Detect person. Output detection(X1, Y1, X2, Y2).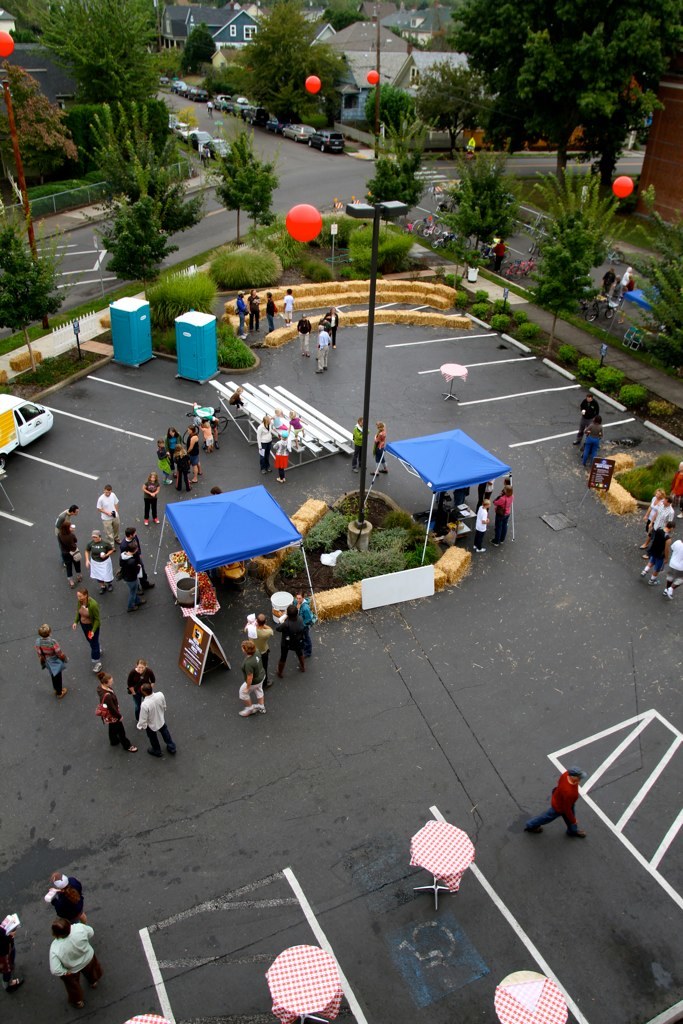
detection(120, 522, 155, 587).
